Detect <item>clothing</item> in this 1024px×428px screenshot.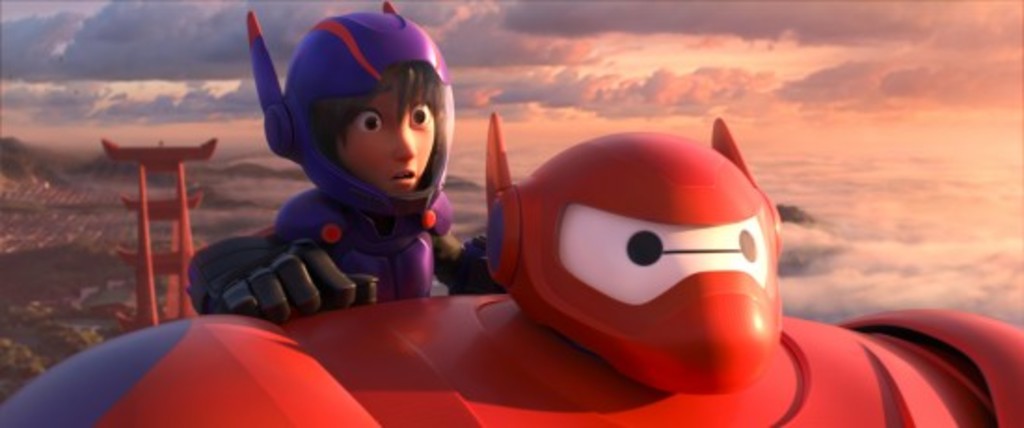
Detection: <box>214,39,482,316</box>.
